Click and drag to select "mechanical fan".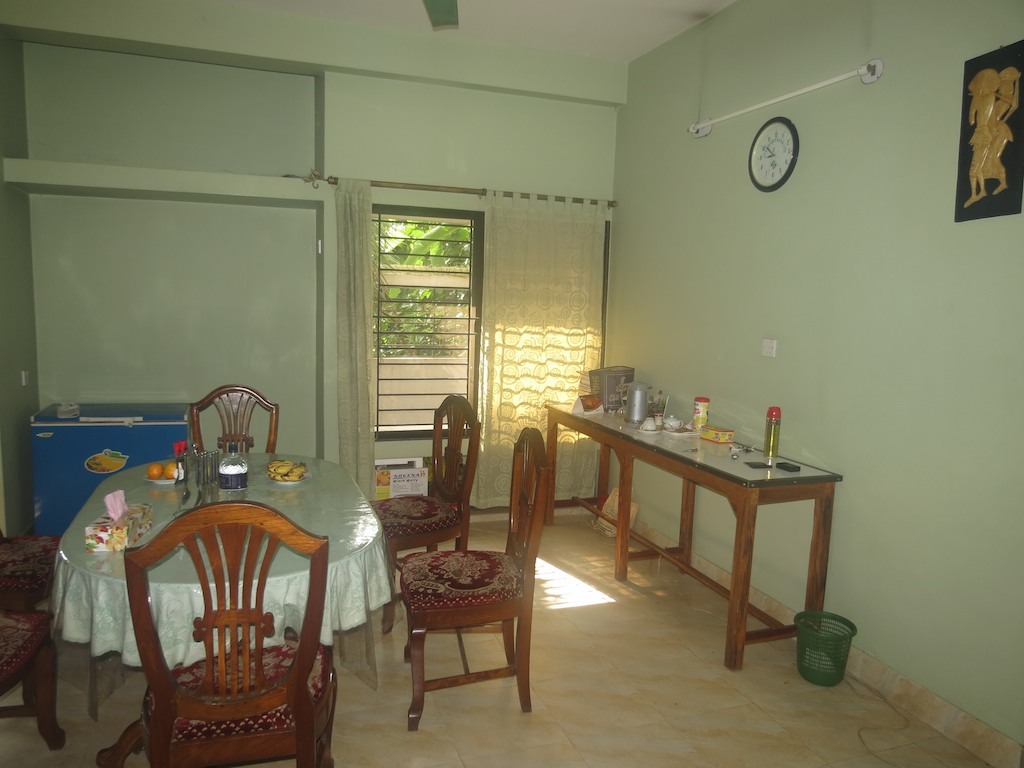
Selection: 416:0:462:32.
